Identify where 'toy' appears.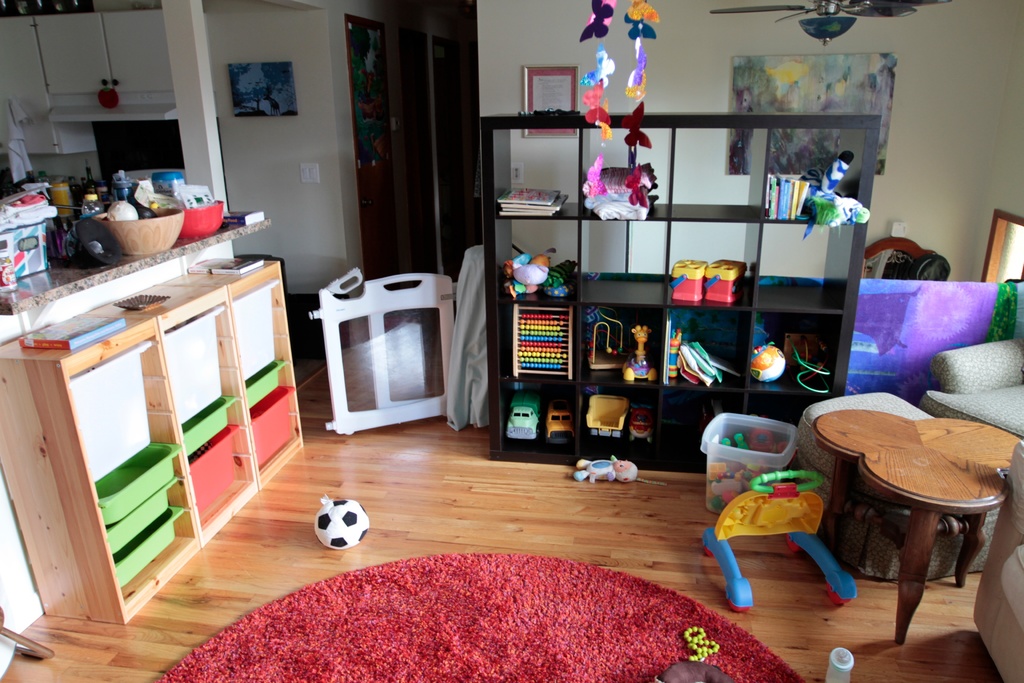
Appears at [708,463,855,609].
